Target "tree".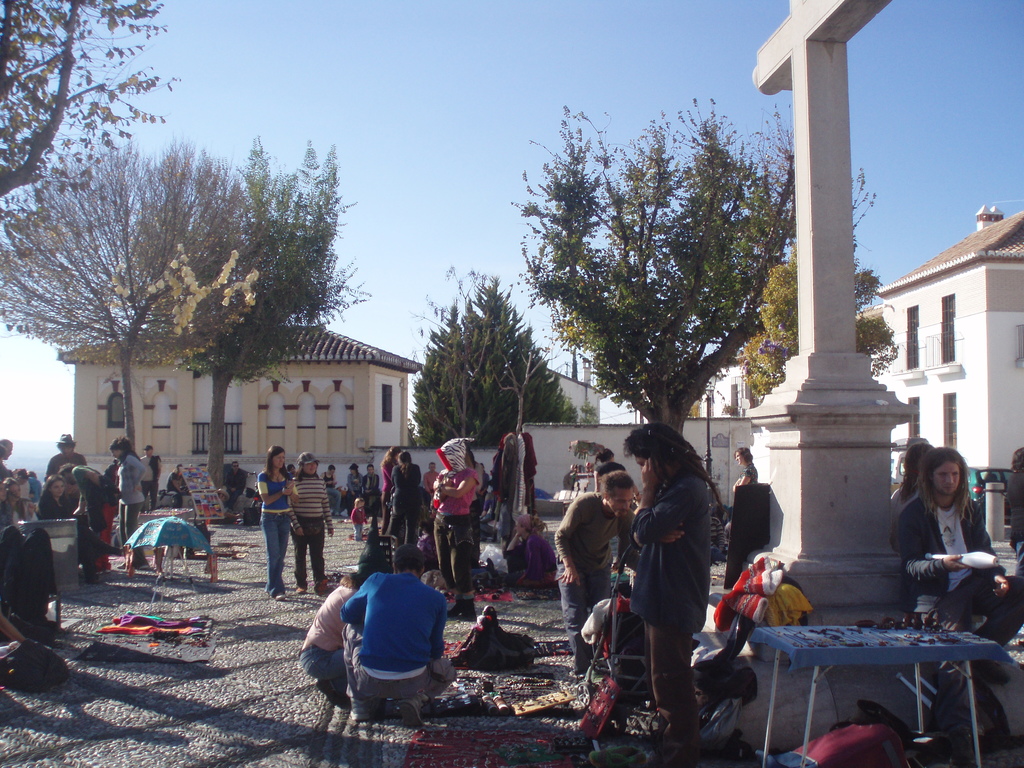
Target region: bbox(406, 264, 607, 450).
